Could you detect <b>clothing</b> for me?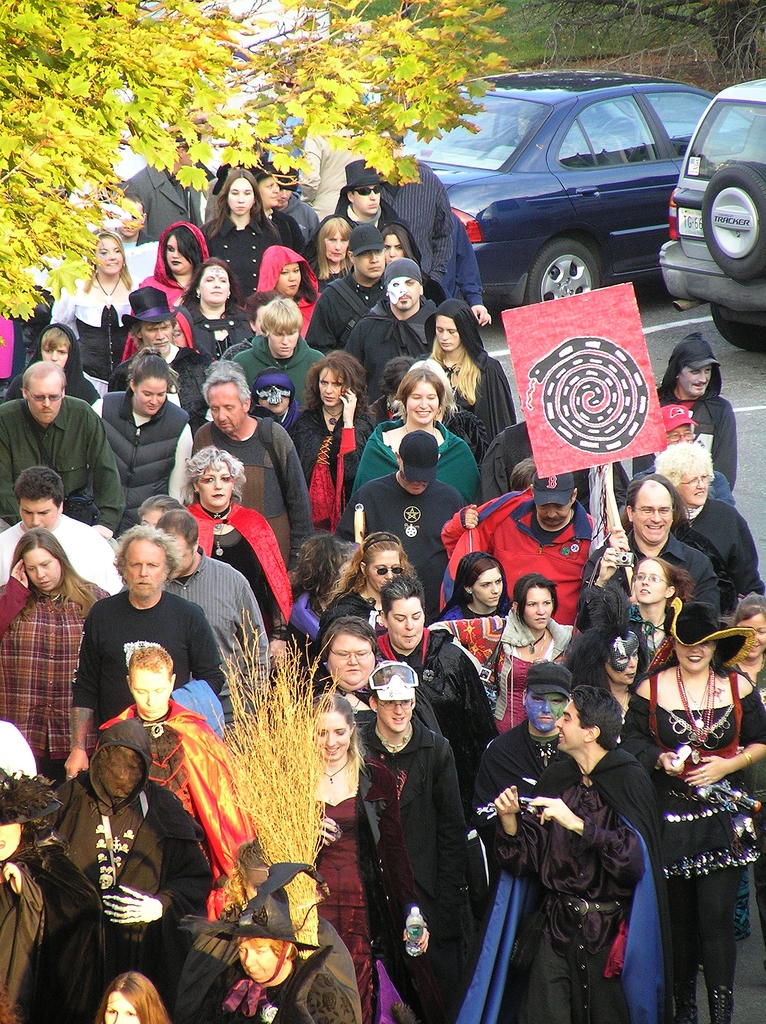
Detection result: bbox=(431, 609, 585, 728).
